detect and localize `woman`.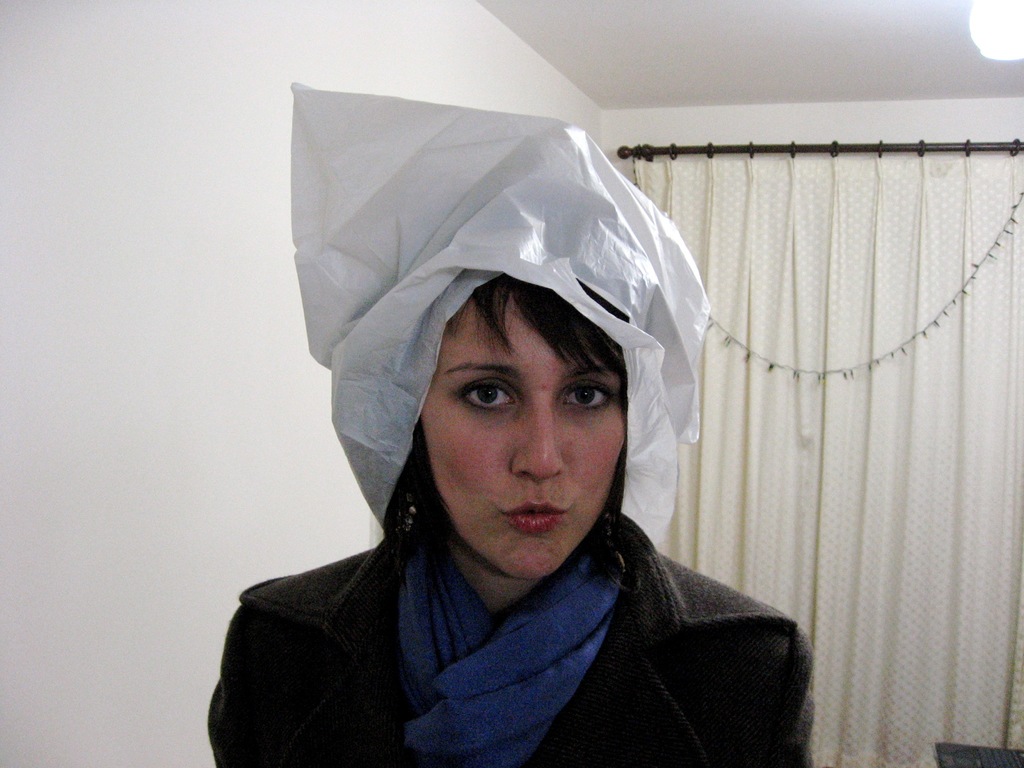
Localized at {"x1": 204, "y1": 100, "x2": 826, "y2": 752}.
